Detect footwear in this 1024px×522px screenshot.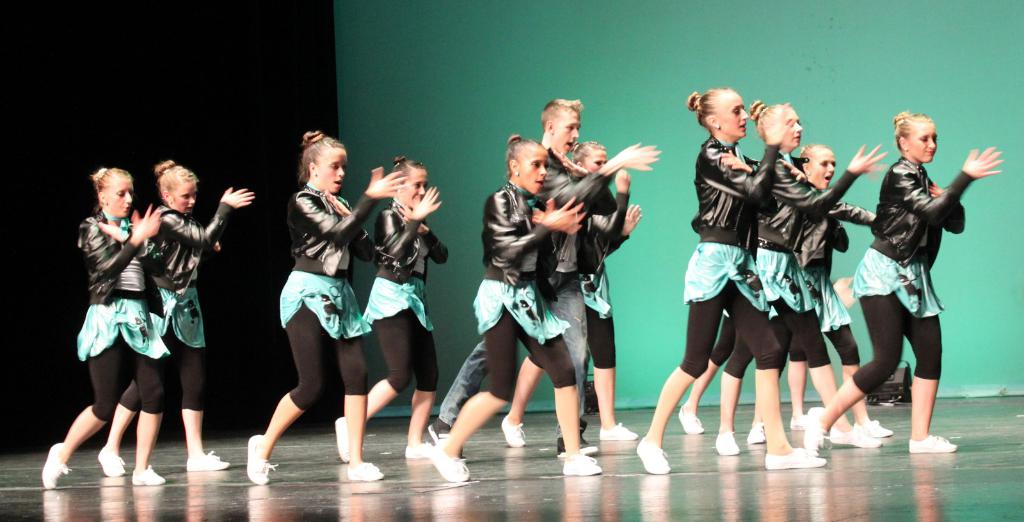
Detection: 129:468:162:486.
